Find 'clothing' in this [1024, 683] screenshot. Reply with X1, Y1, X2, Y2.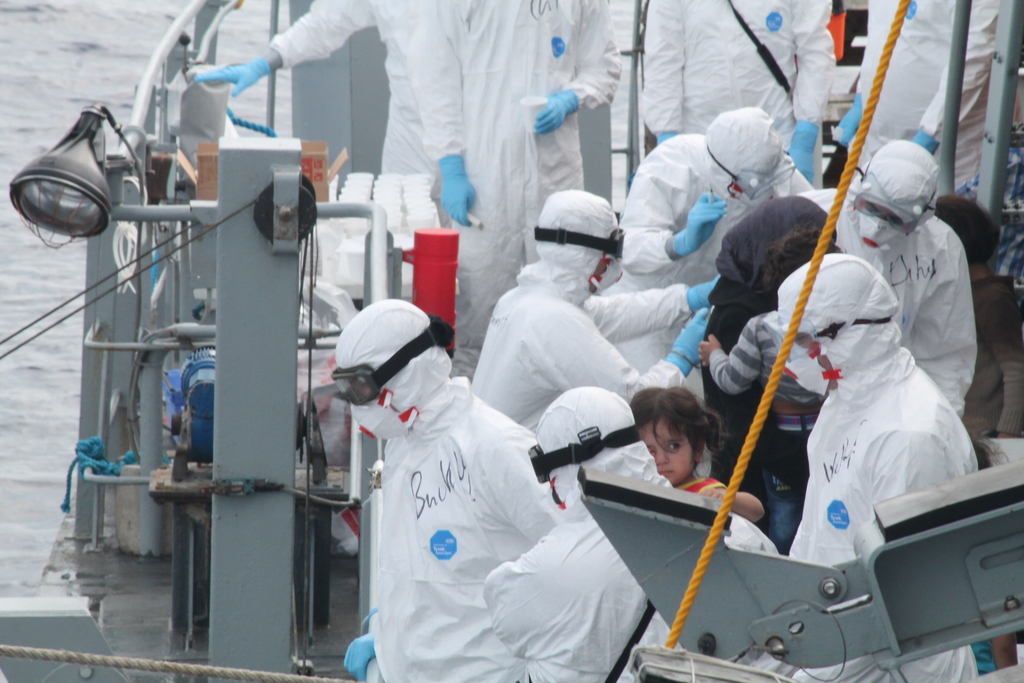
277, 0, 422, 249.
